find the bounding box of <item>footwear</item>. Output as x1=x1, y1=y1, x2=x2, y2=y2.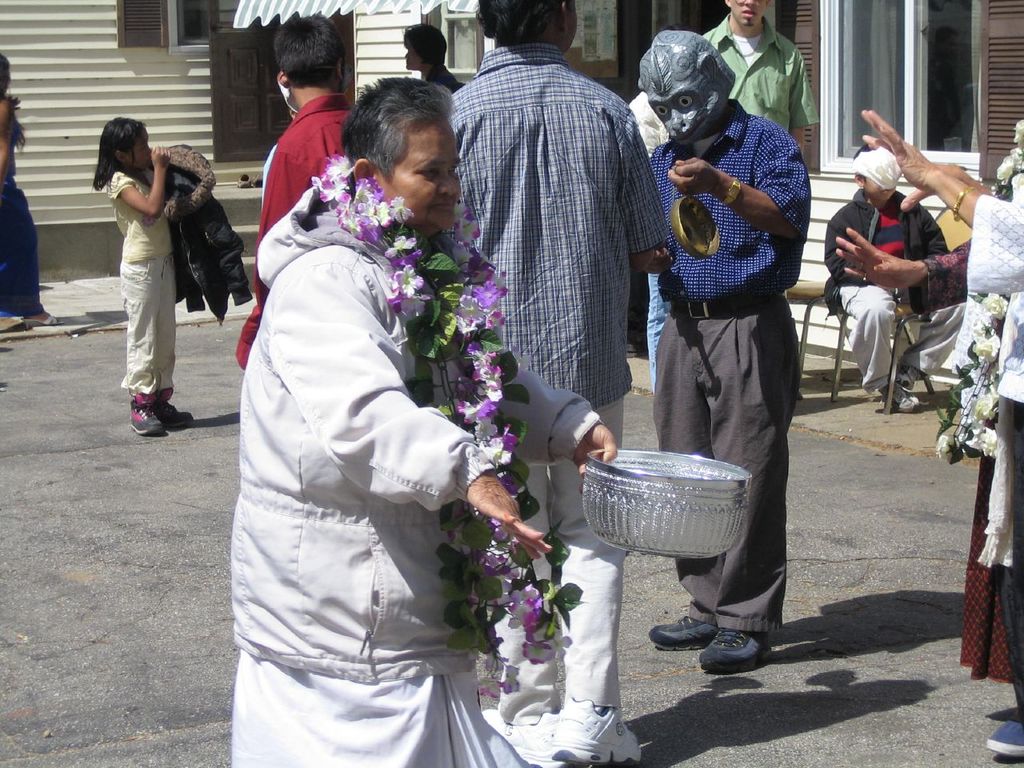
x1=676, y1=613, x2=786, y2=686.
